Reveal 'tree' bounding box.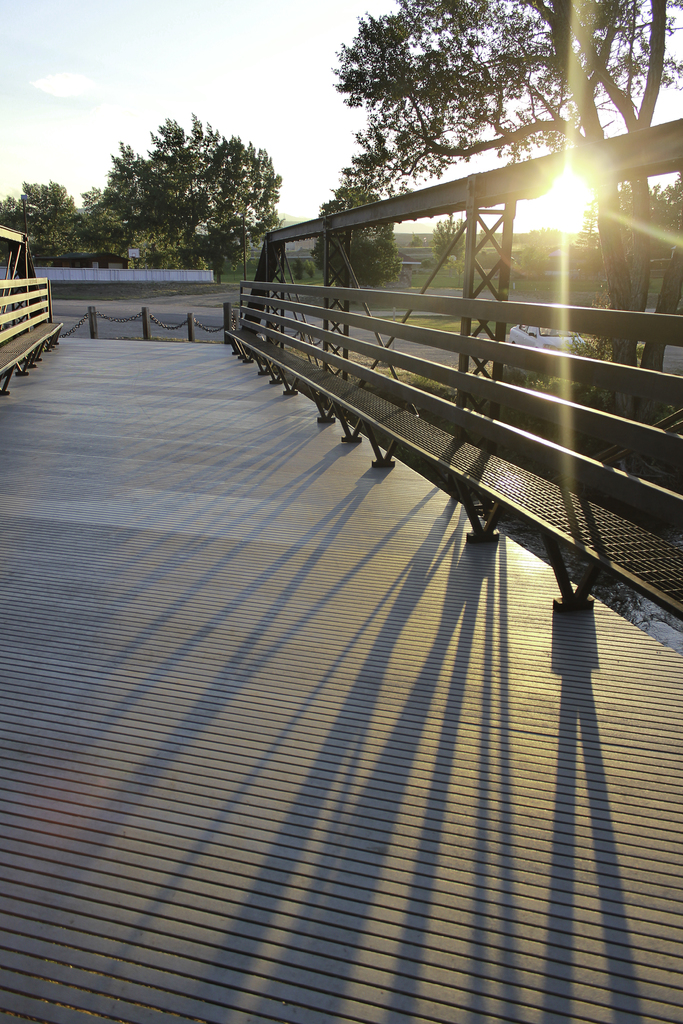
Revealed: Rect(72, 113, 300, 264).
